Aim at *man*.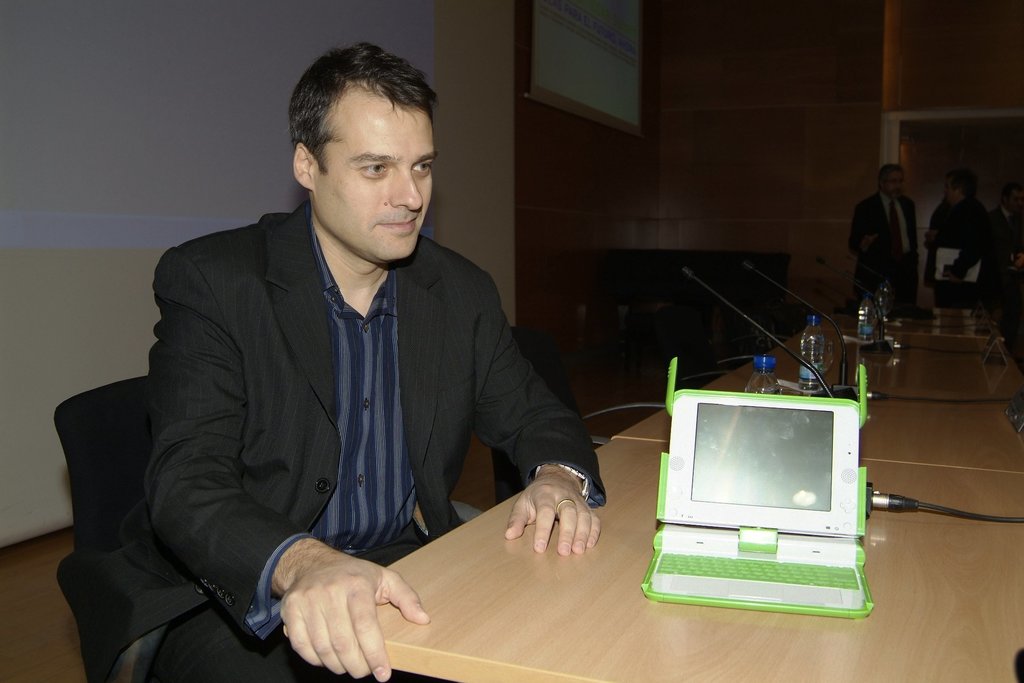
Aimed at (92,66,598,645).
